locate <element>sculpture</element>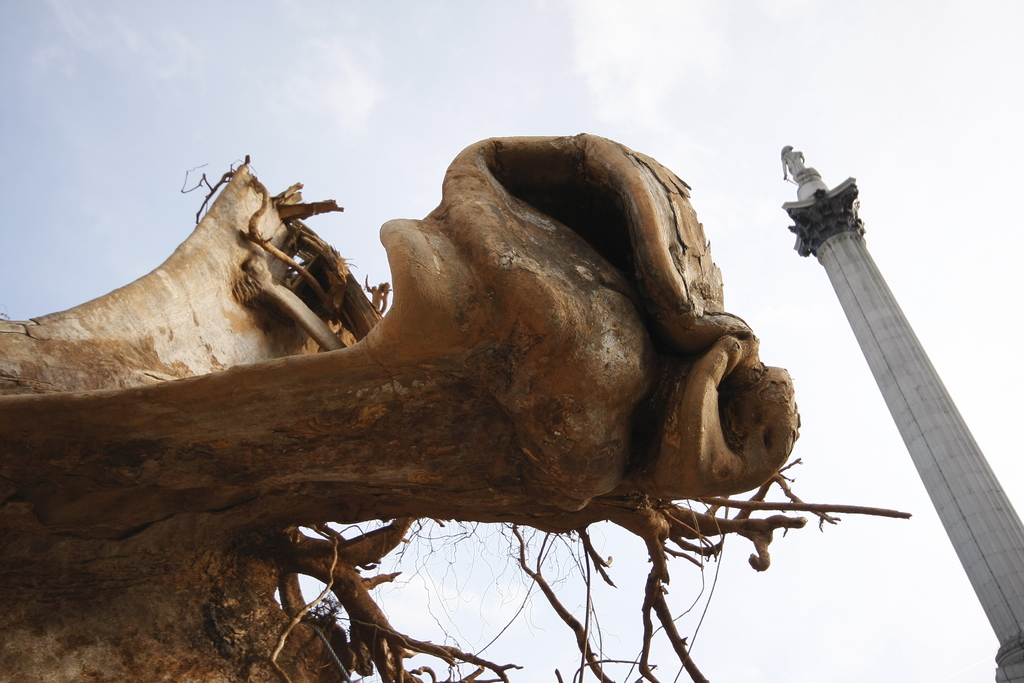
783,144,815,177
